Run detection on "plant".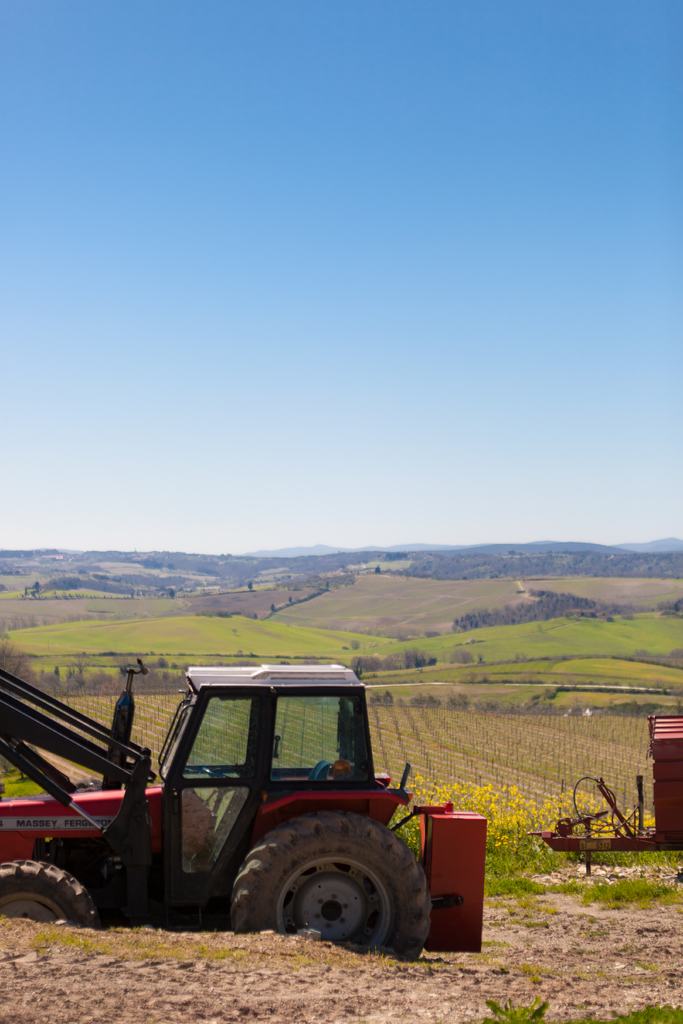
Result: pyautogui.locateOnScreen(477, 989, 549, 1023).
